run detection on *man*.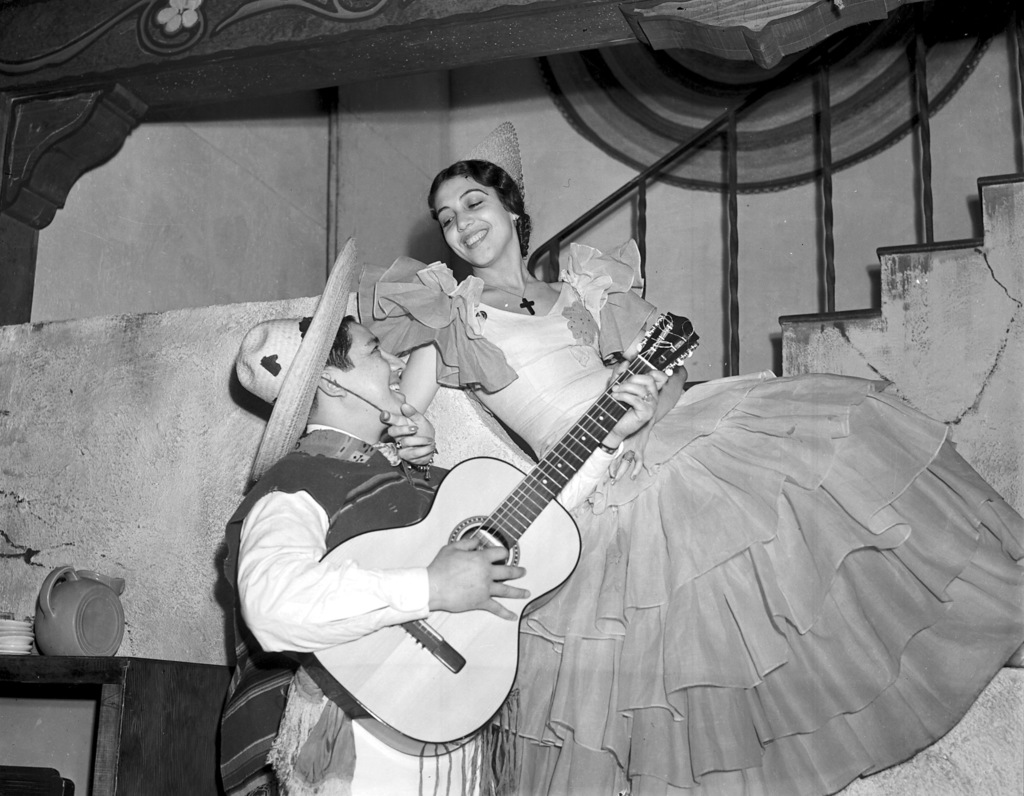
Result: x1=212, y1=236, x2=673, y2=795.
